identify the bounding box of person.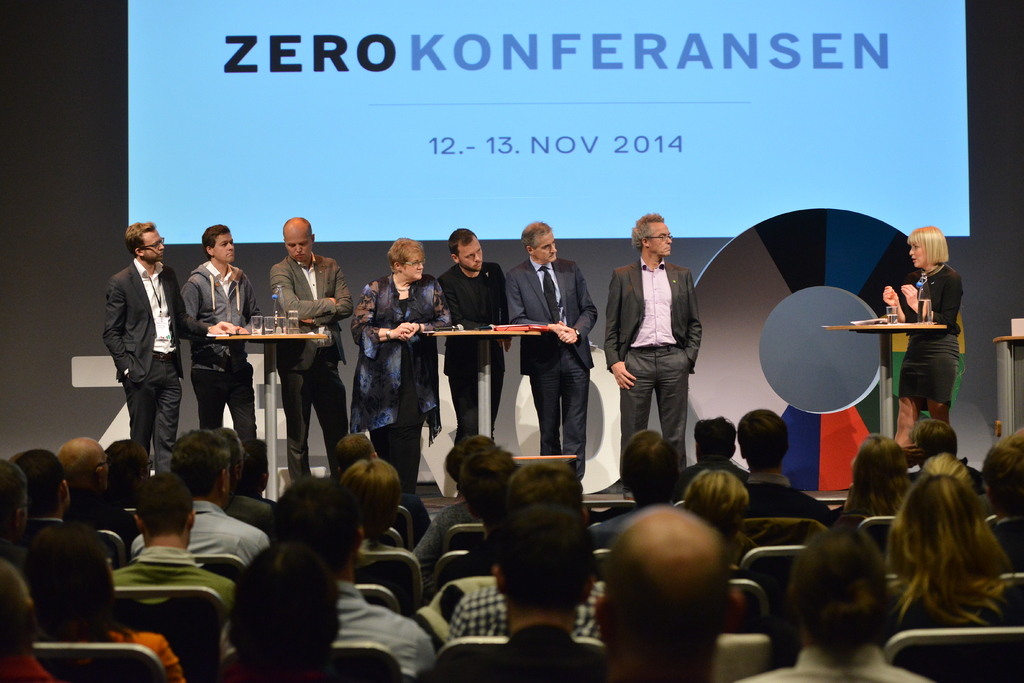
bbox=(600, 213, 703, 468).
